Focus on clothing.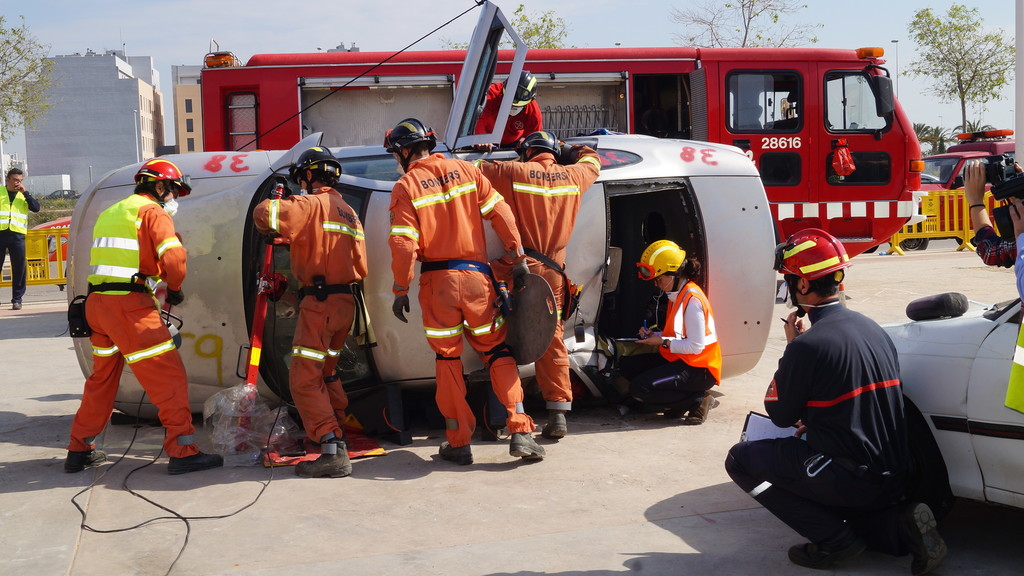
Focused at box=[630, 283, 750, 401].
